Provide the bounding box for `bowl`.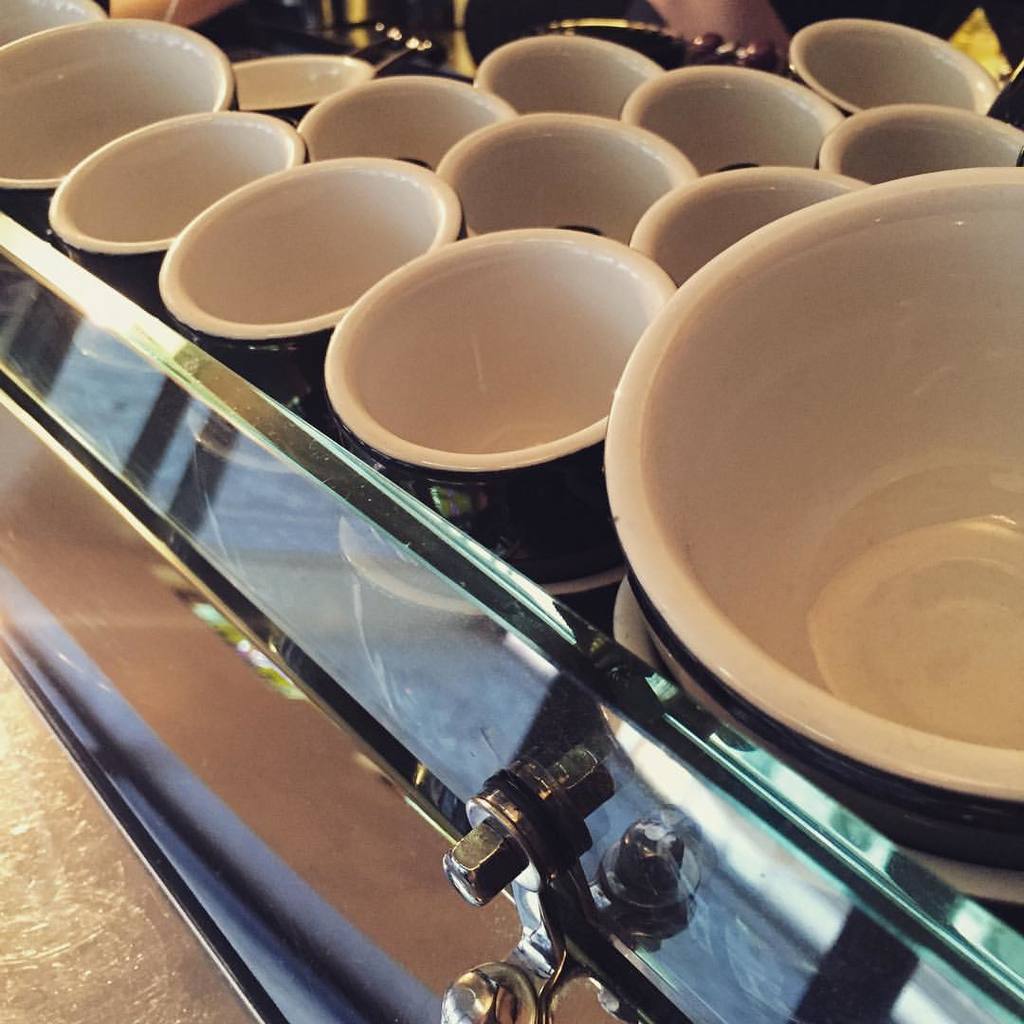
Rect(187, 401, 298, 472).
